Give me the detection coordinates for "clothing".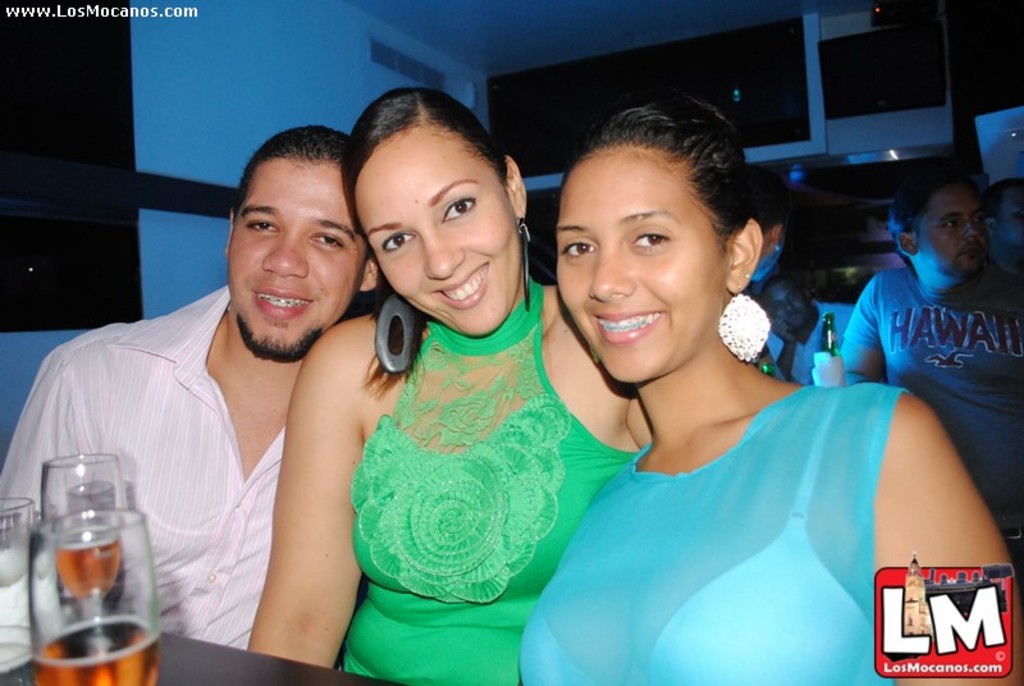
<region>520, 316, 936, 680</region>.
